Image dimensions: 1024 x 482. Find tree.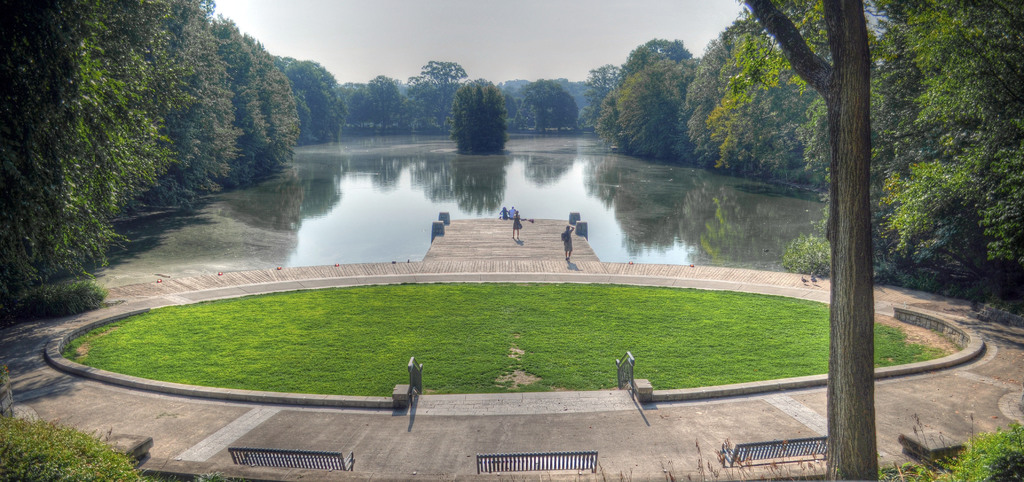
<region>440, 74, 514, 149</region>.
